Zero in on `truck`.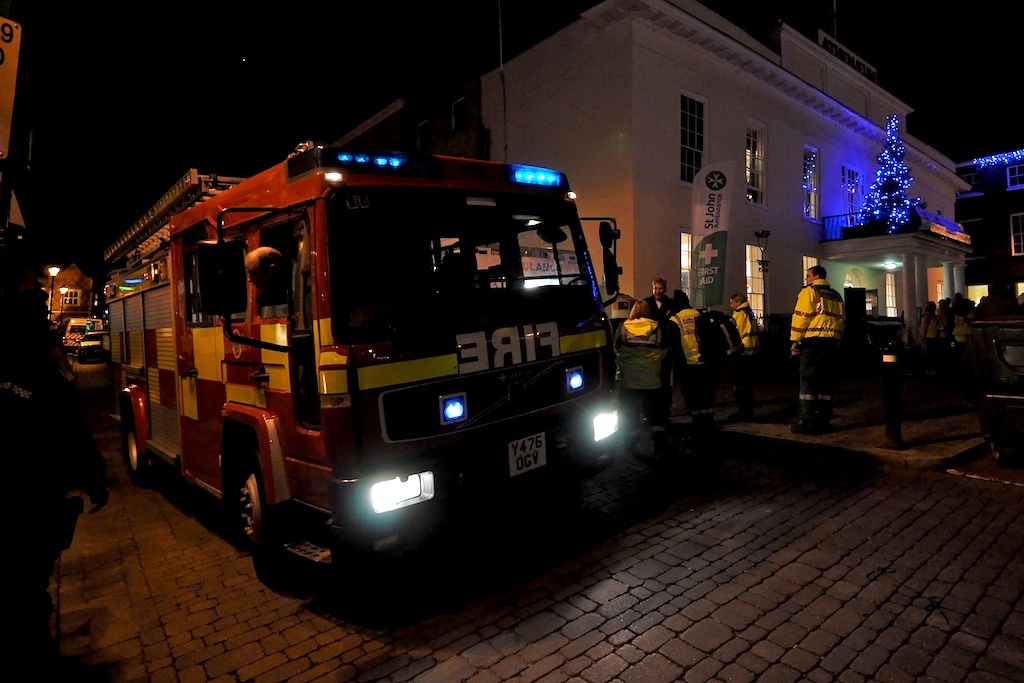
Zeroed in: 107,155,662,590.
